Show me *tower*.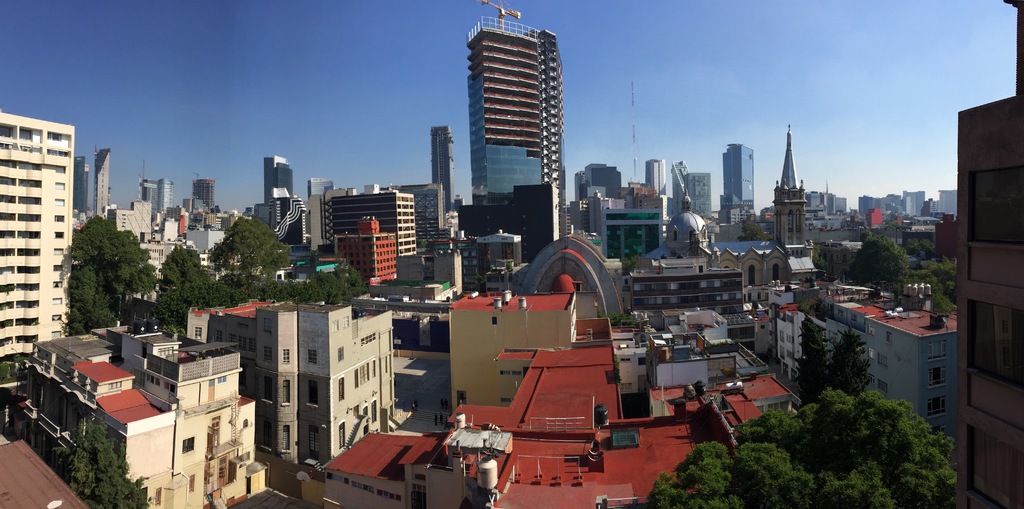
*tower* is here: 95:143:115:223.
